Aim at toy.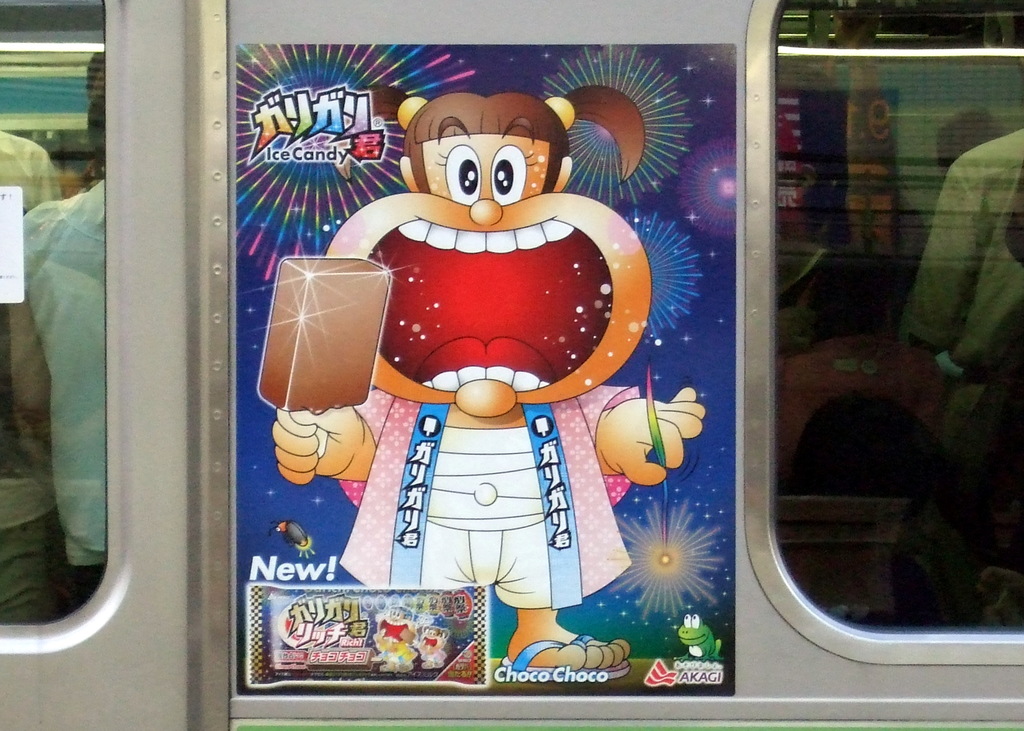
Aimed at <region>251, 70, 711, 678</region>.
